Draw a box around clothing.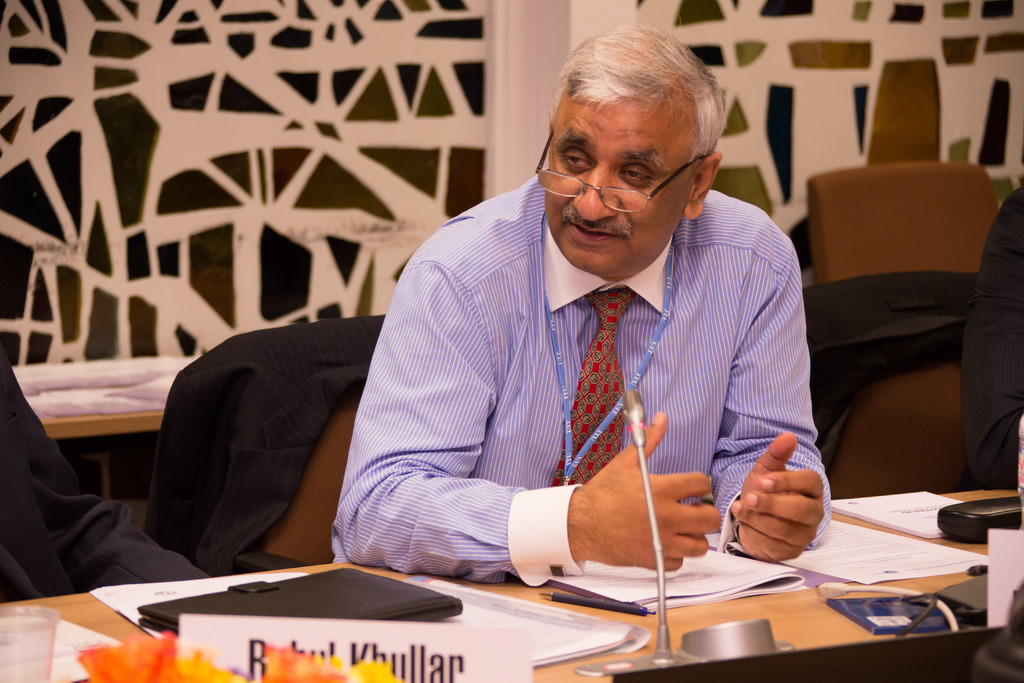
[left=324, top=169, right=828, bottom=602].
